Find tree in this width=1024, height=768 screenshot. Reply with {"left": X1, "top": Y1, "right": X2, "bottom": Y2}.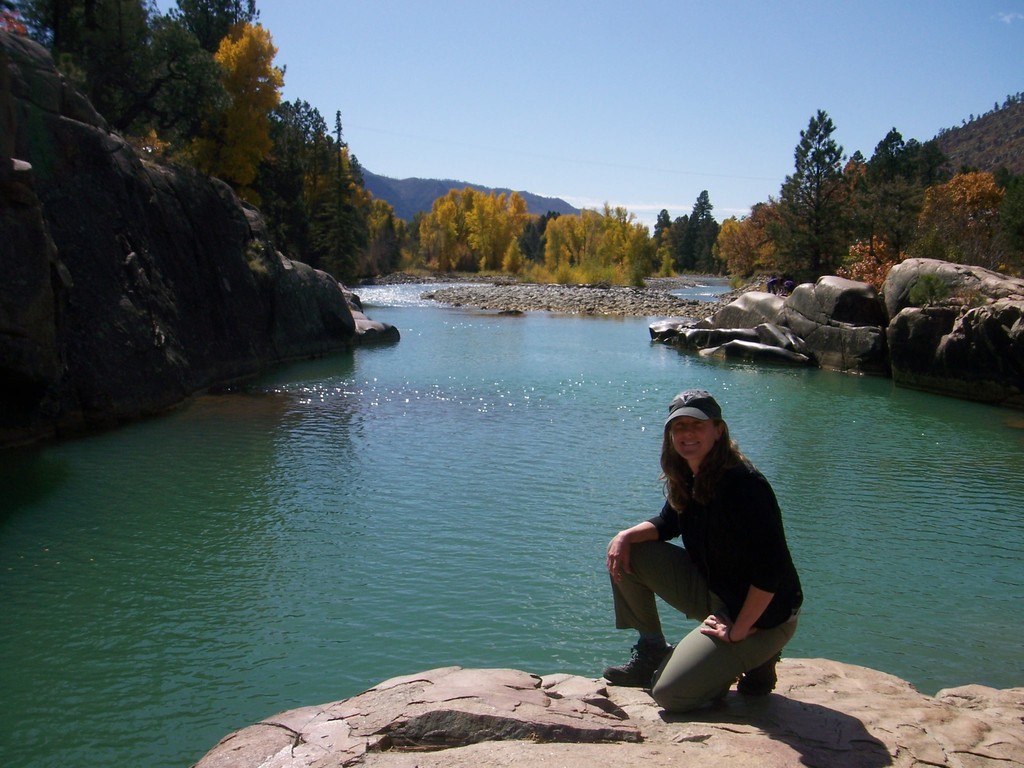
{"left": 531, "top": 202, "right": 653, "bottom": 292}.
